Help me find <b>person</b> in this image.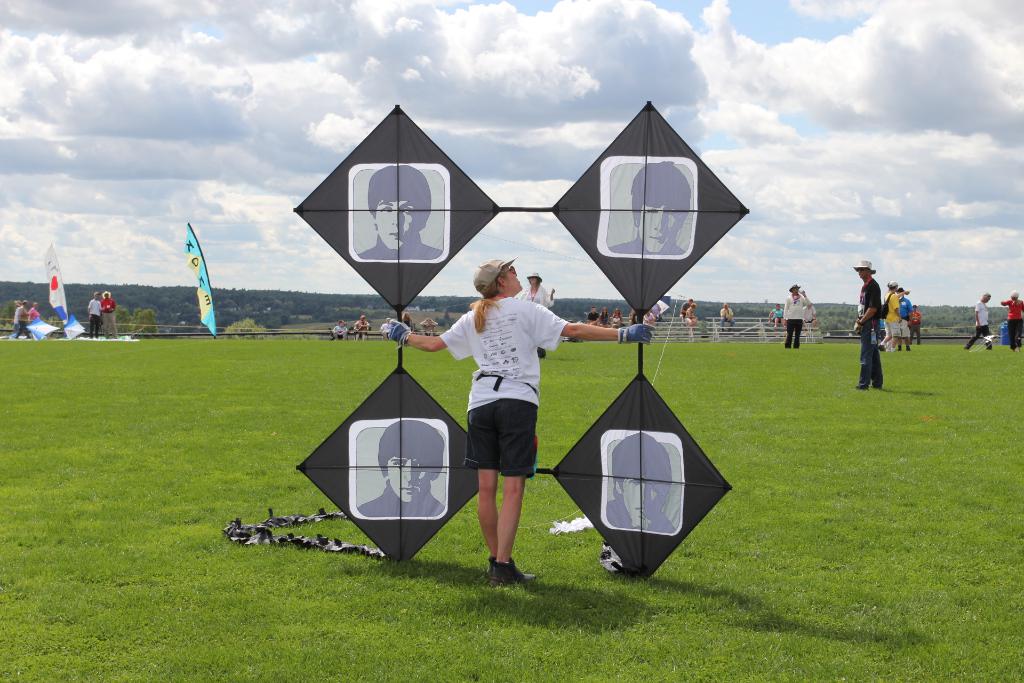
Found it: 717/302/735/329.
